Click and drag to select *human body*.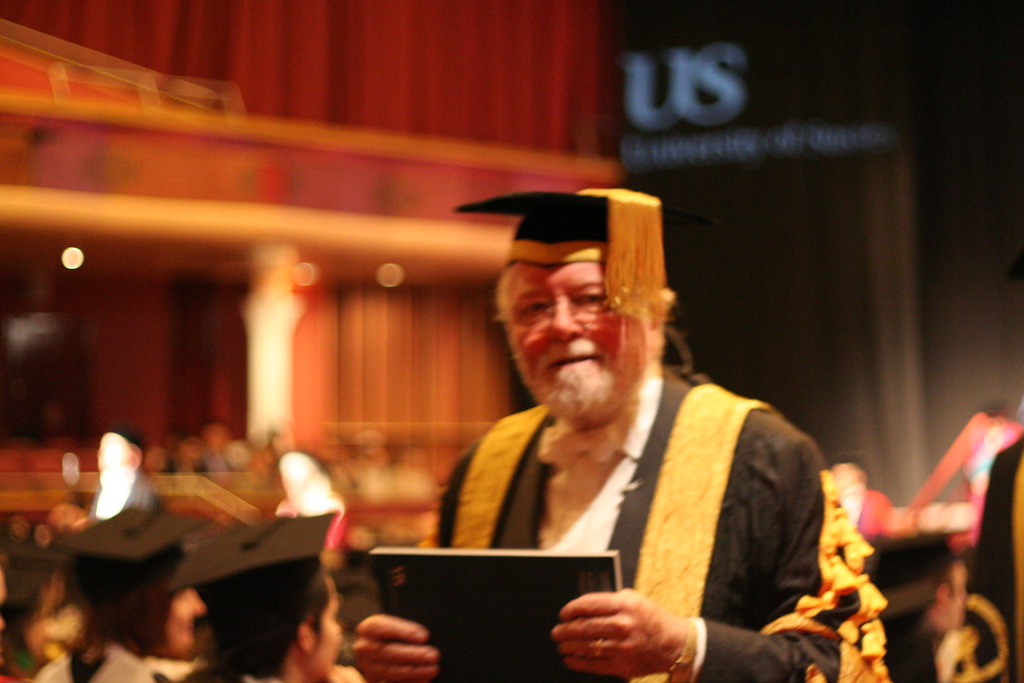
Selection: {"x1": 385, "y1": 215, "x2": 865, "y2": 656}.
